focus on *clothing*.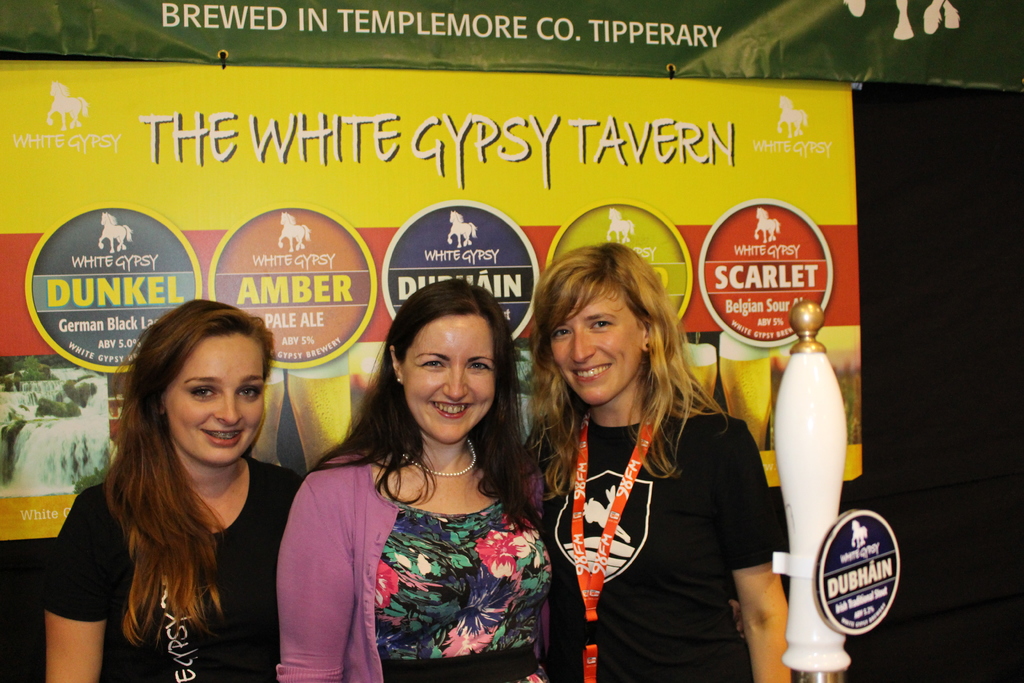
Focused at 279, 459, 547, 682.
